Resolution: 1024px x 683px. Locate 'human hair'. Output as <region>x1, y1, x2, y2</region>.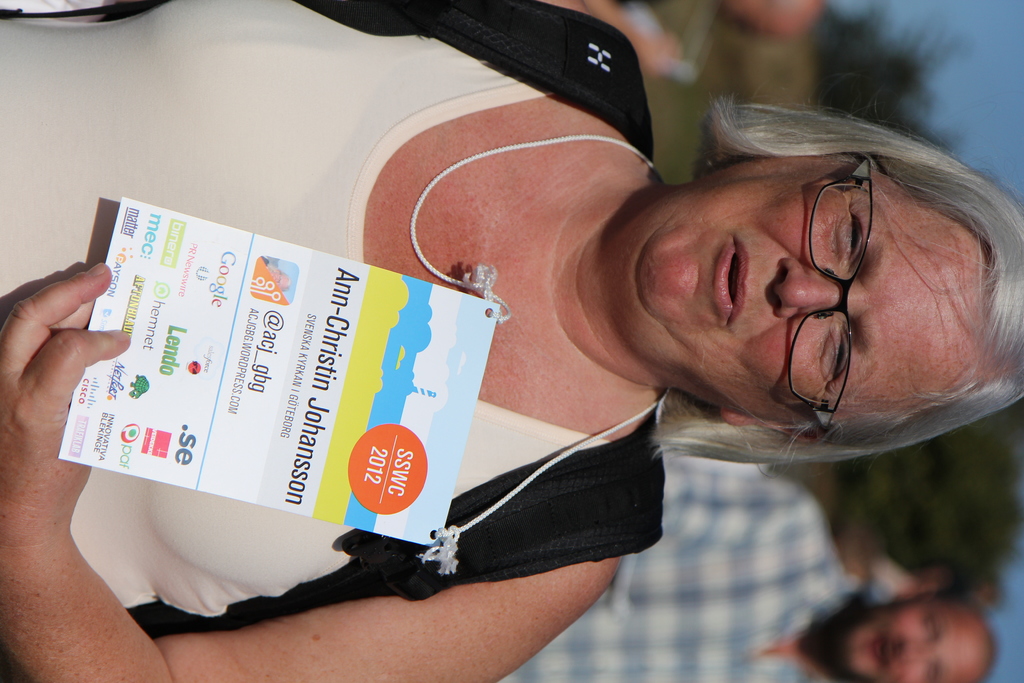
<region>648, 92, 1023, 481</region>.
